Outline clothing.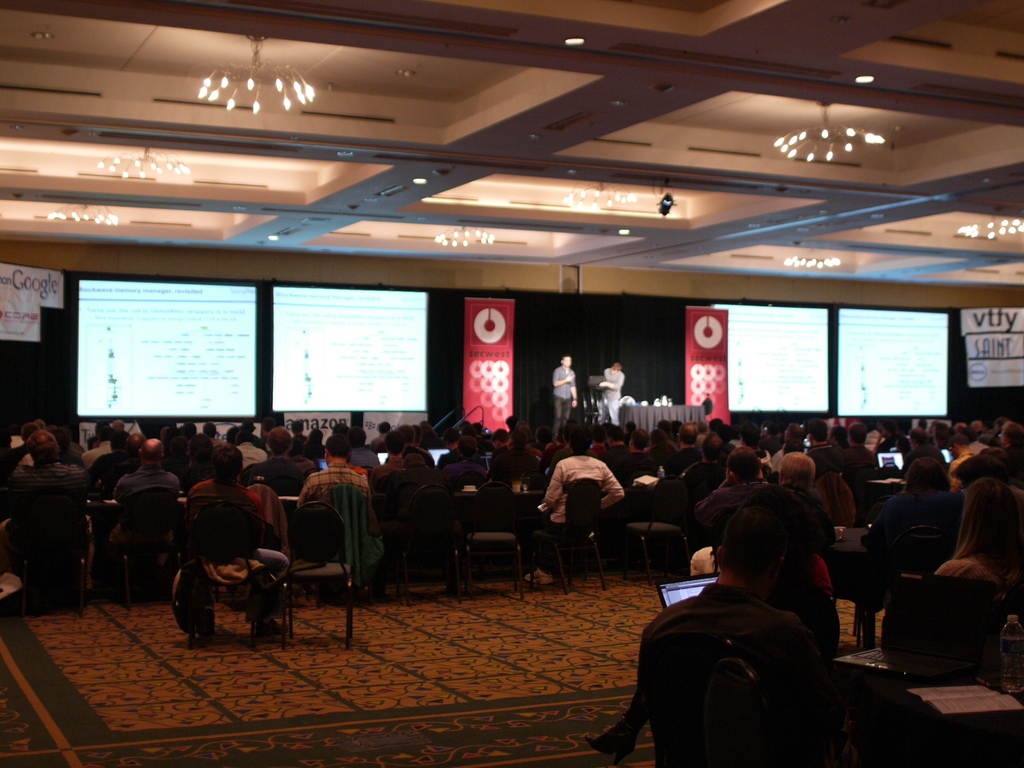
Outline: <bbox>637, 588, 856, 766</bbox>.
